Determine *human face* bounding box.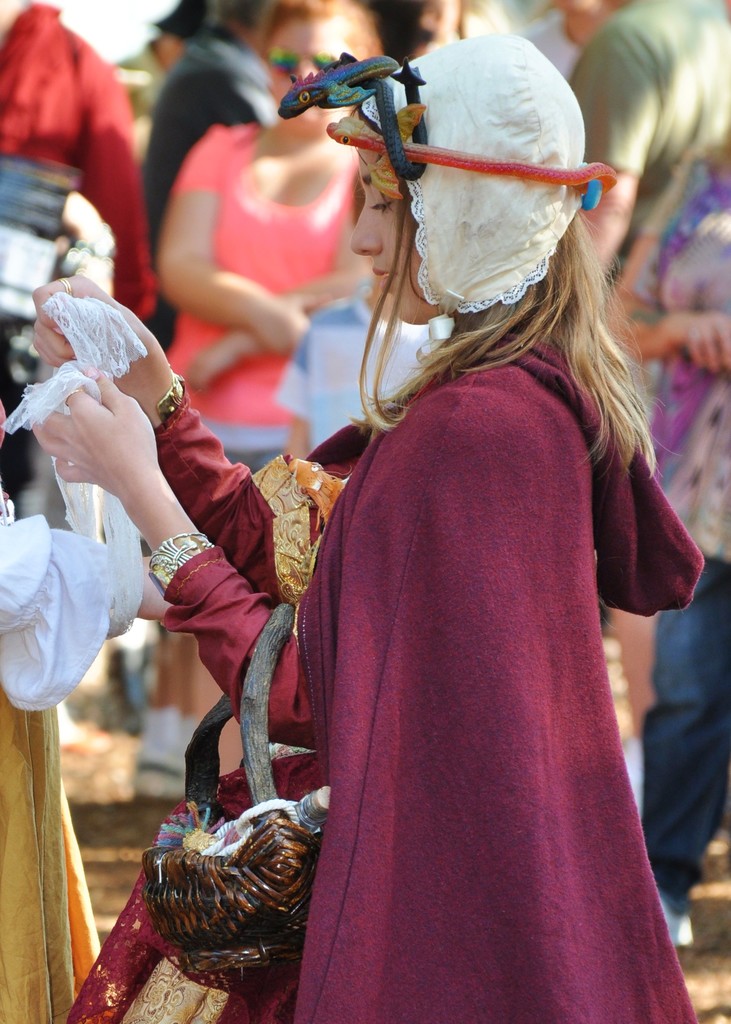
Determined: bbox=(350, 154, 437, 327).
